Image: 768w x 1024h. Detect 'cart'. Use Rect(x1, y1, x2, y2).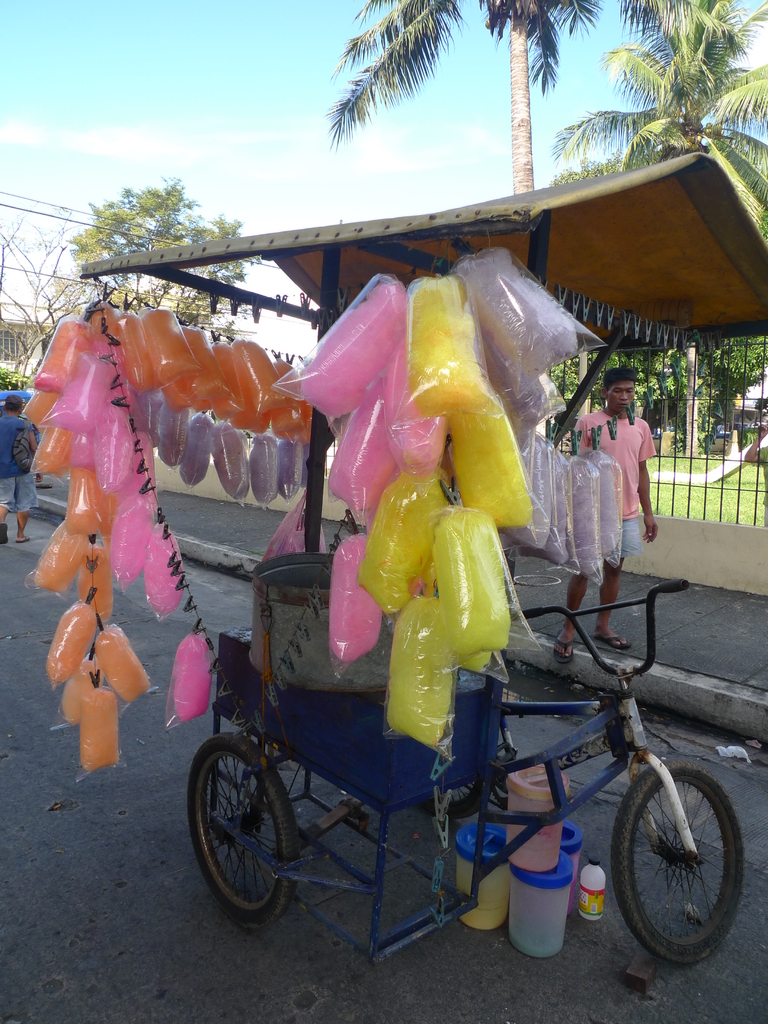
Rect(76, 147, 767, 966).
